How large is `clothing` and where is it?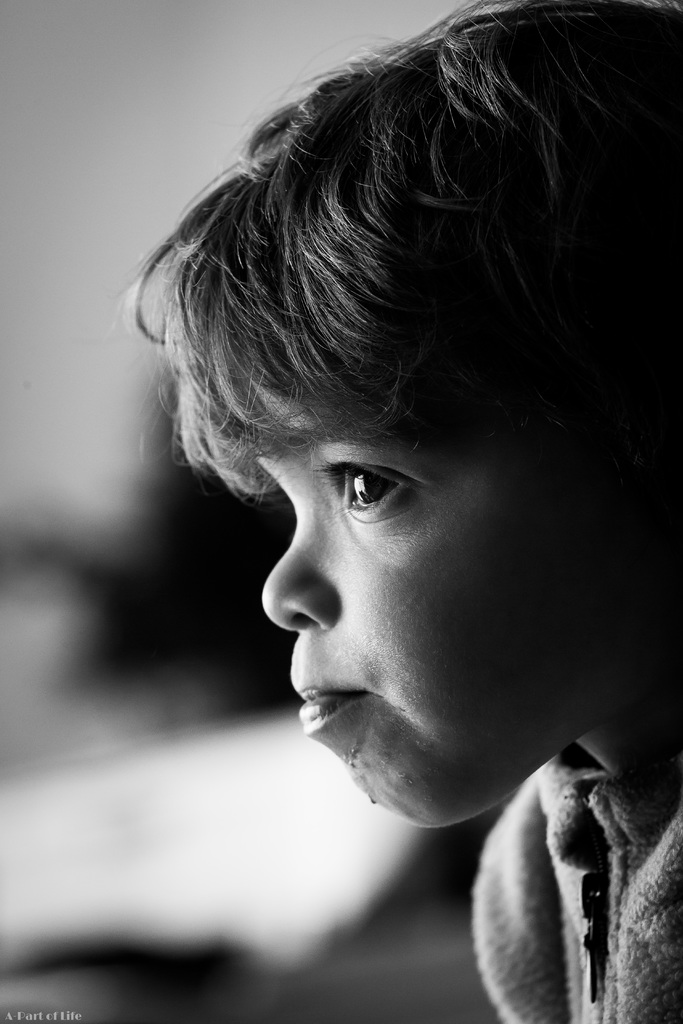
Bounding box: bbox=(425, 675, 682, 1023).
